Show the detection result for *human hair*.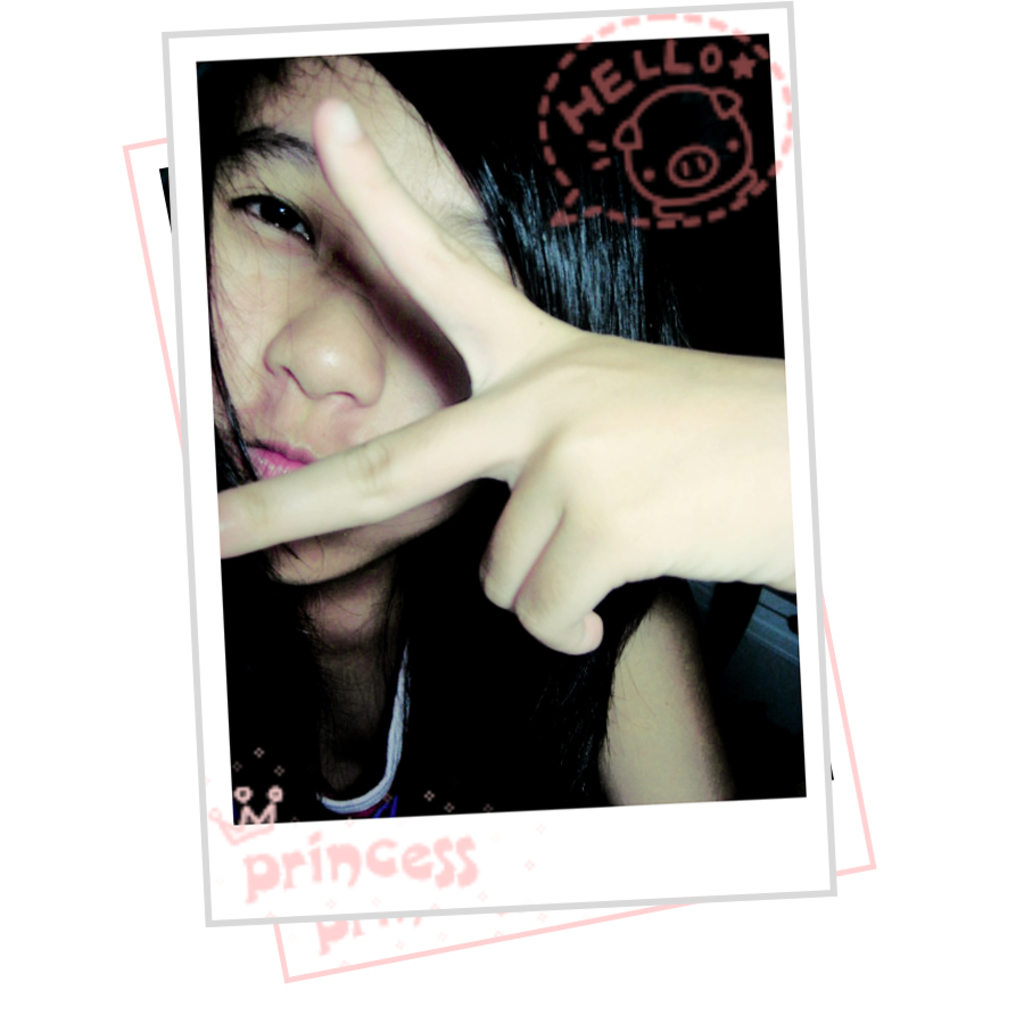
[199,43,701,810].
